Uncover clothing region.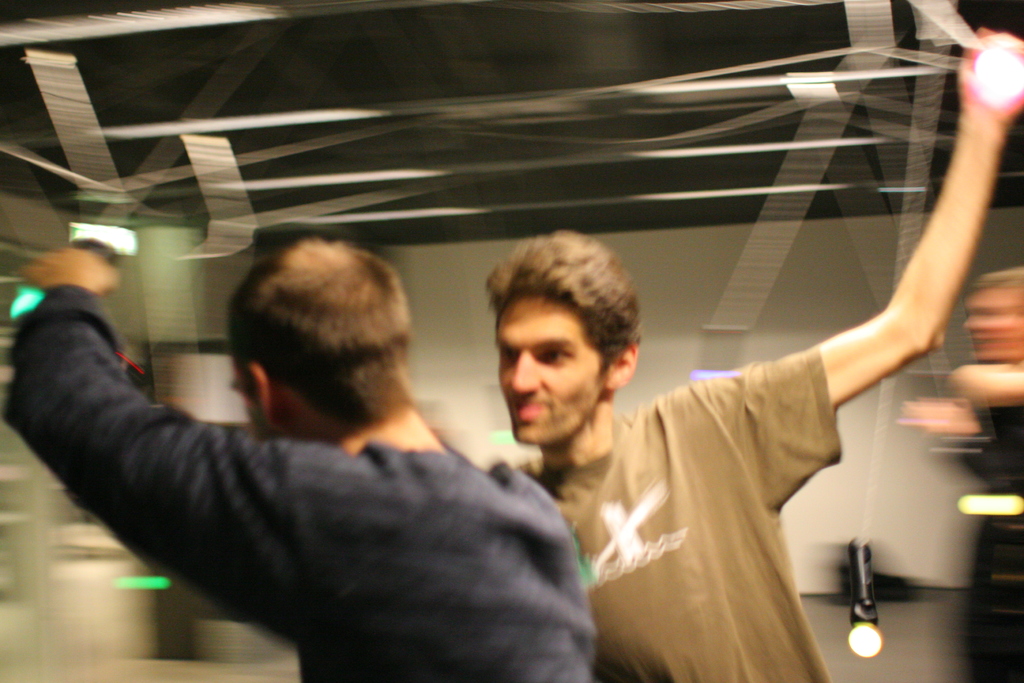
Uncovered: bbox=(510, 293, 924, 669).
